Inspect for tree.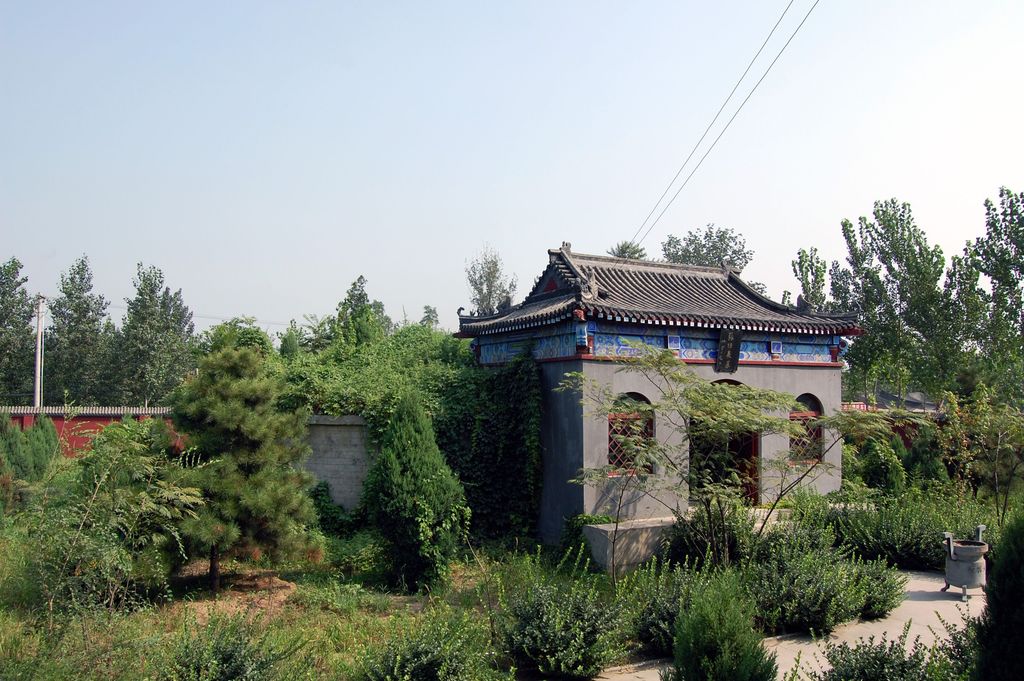
Inspection: crop(788, 249, 839, 308).
